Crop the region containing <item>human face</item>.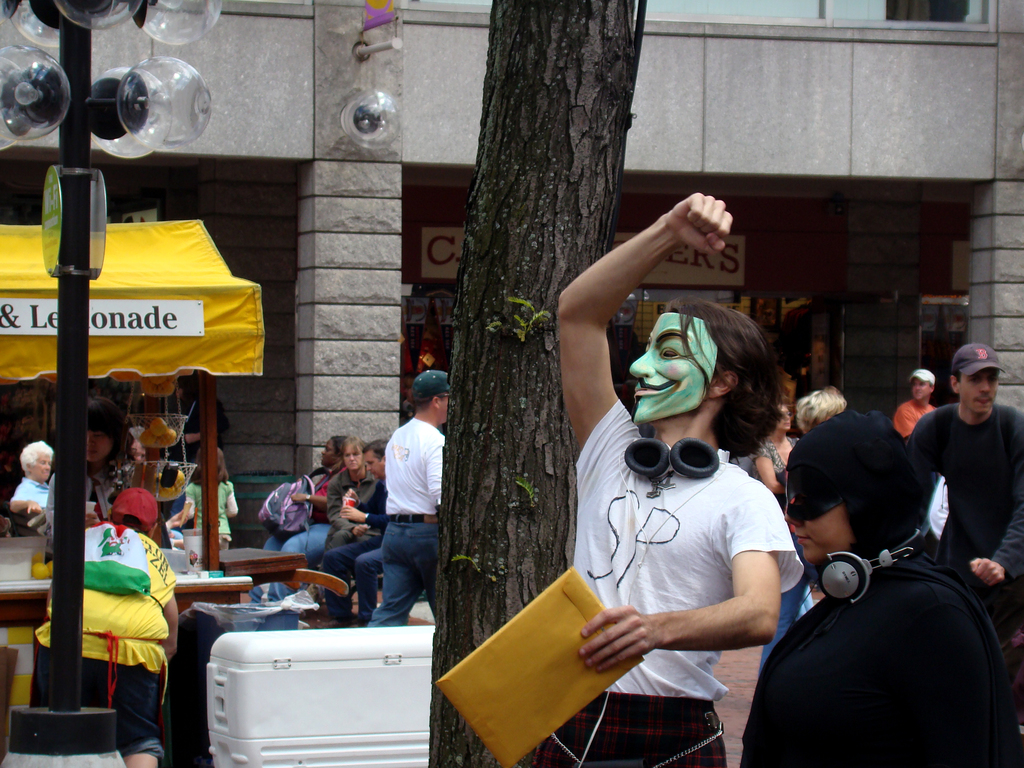
Crop region: {"left": 33, "top": 455, "right": 49, "bottom": 480}.
